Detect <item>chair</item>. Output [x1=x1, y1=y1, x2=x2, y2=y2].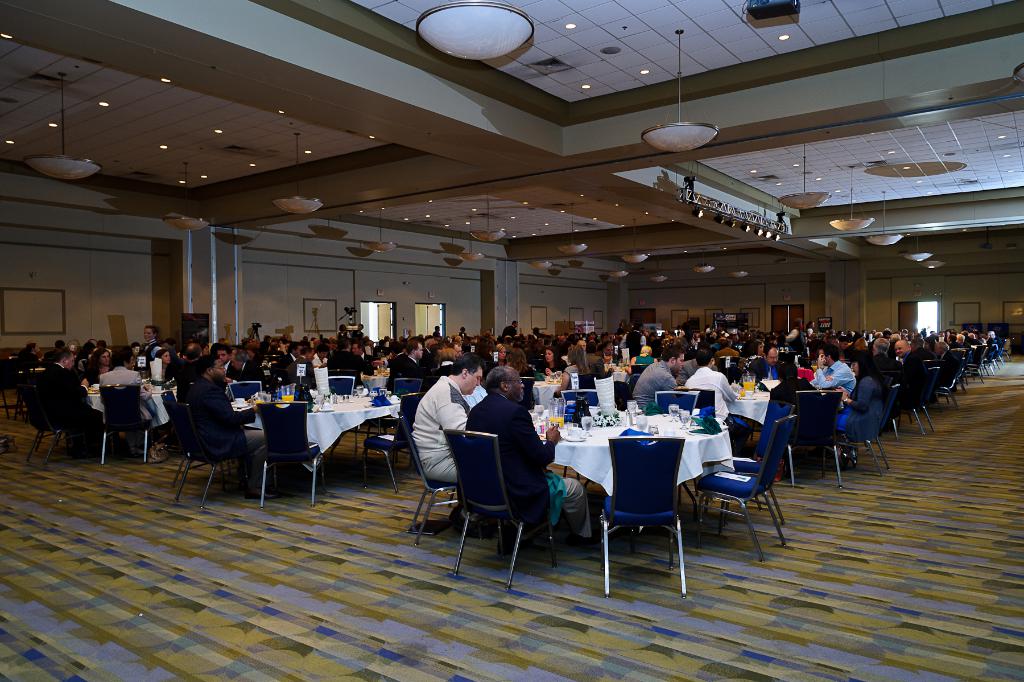
[x1=700, y1=396, x2=793, y2=528].
